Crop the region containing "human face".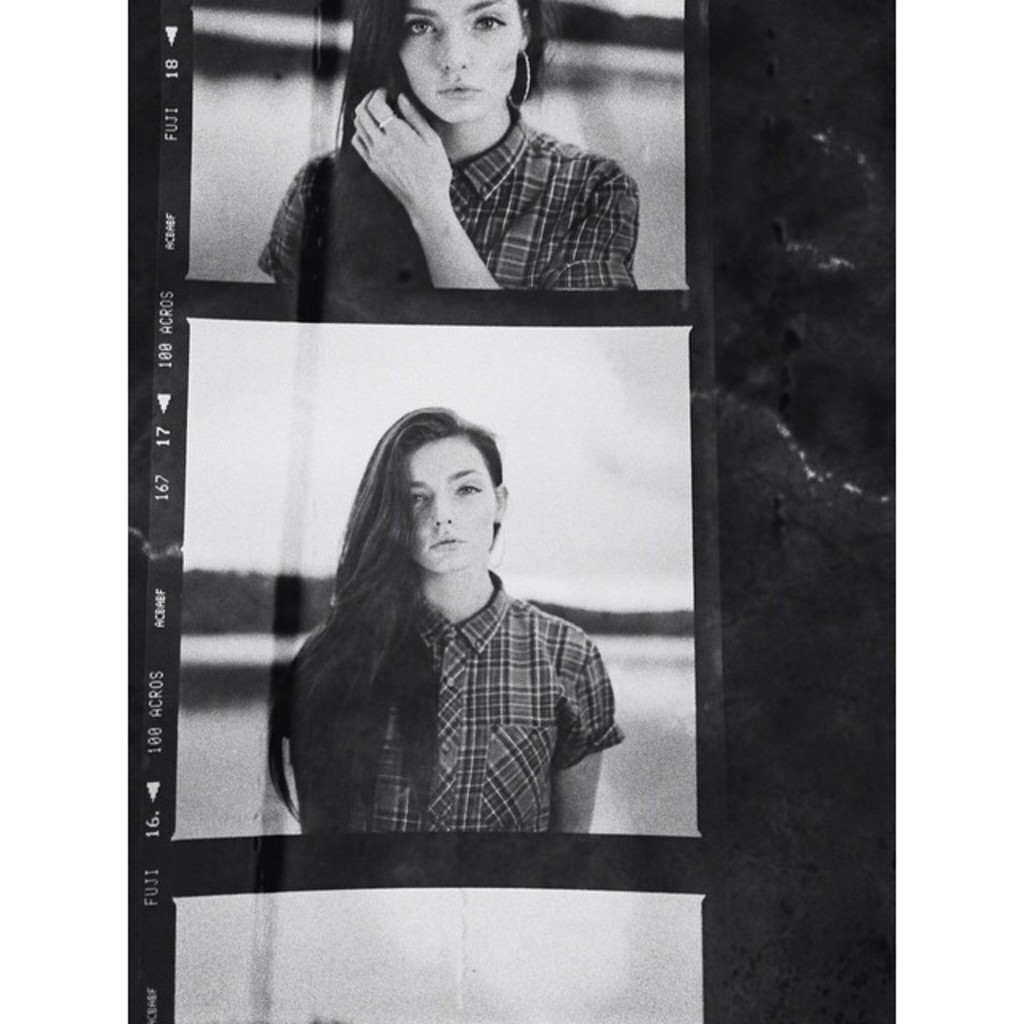
Crop region: <box>400,0,525,118</box>.
